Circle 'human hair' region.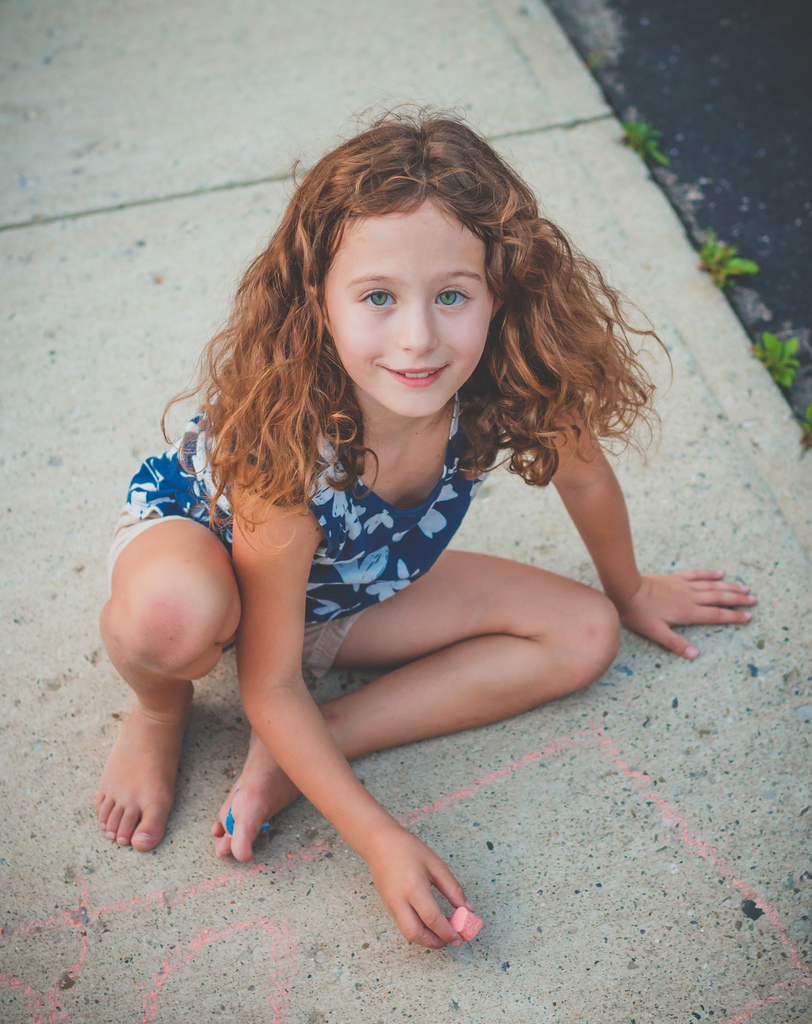
Region: (206,99,612,552).
